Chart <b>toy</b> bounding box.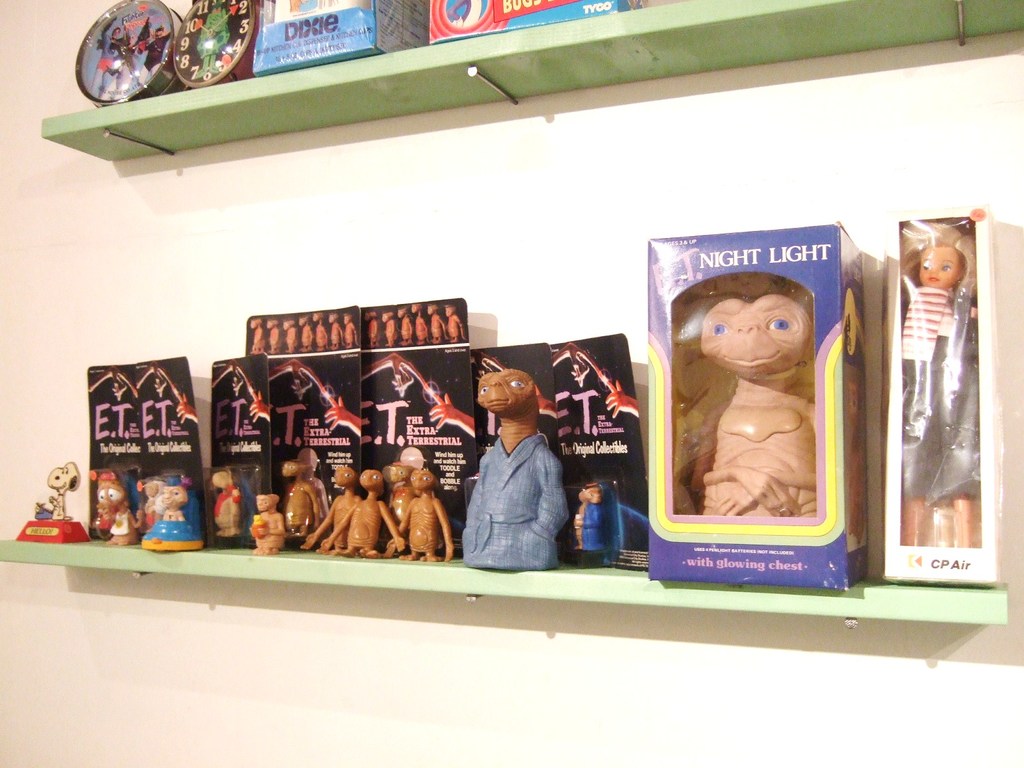
Charted: l=269, t=317, r=282, b=355.
